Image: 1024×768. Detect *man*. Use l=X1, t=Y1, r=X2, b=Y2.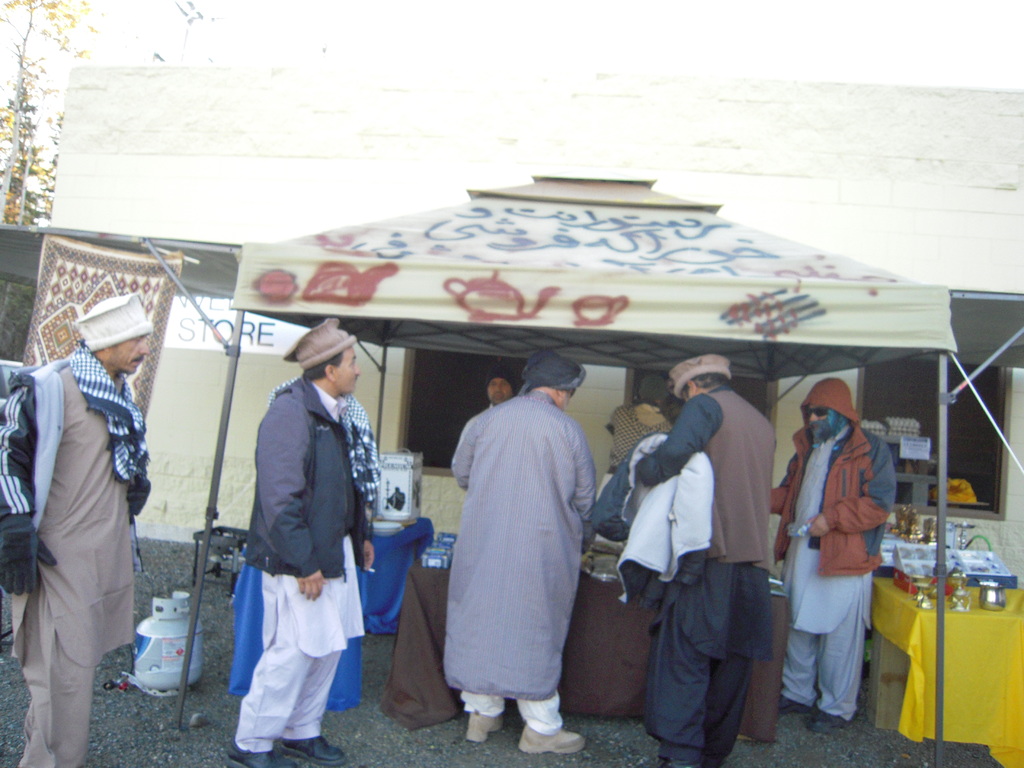
l=0, t=299, r=151, b=767.
